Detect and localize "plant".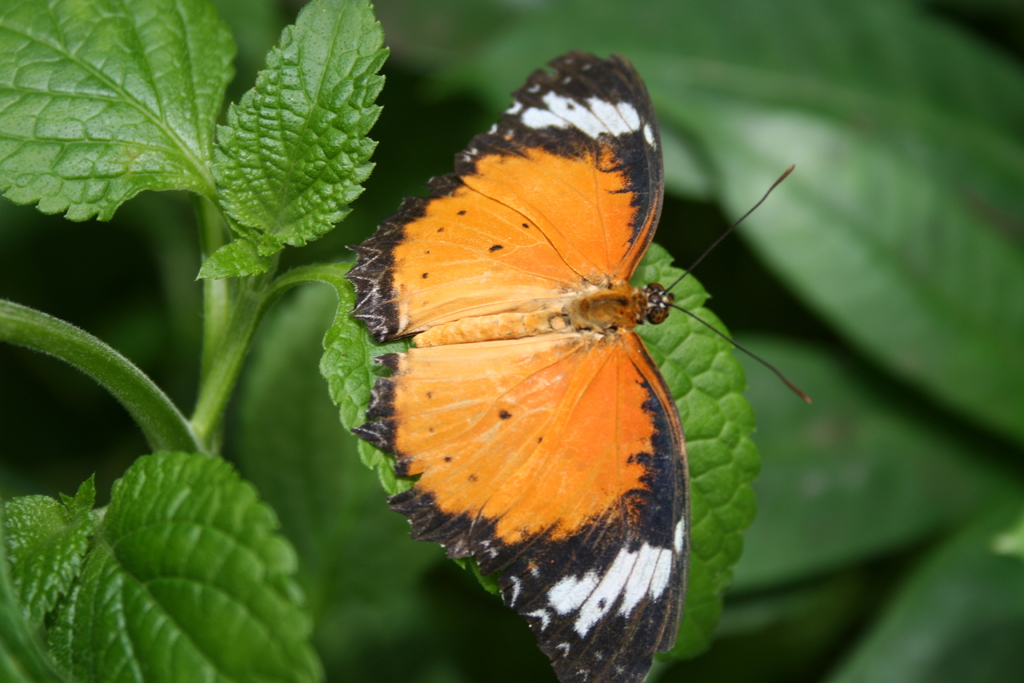
Localized at box(22, 40, 385, 405).
